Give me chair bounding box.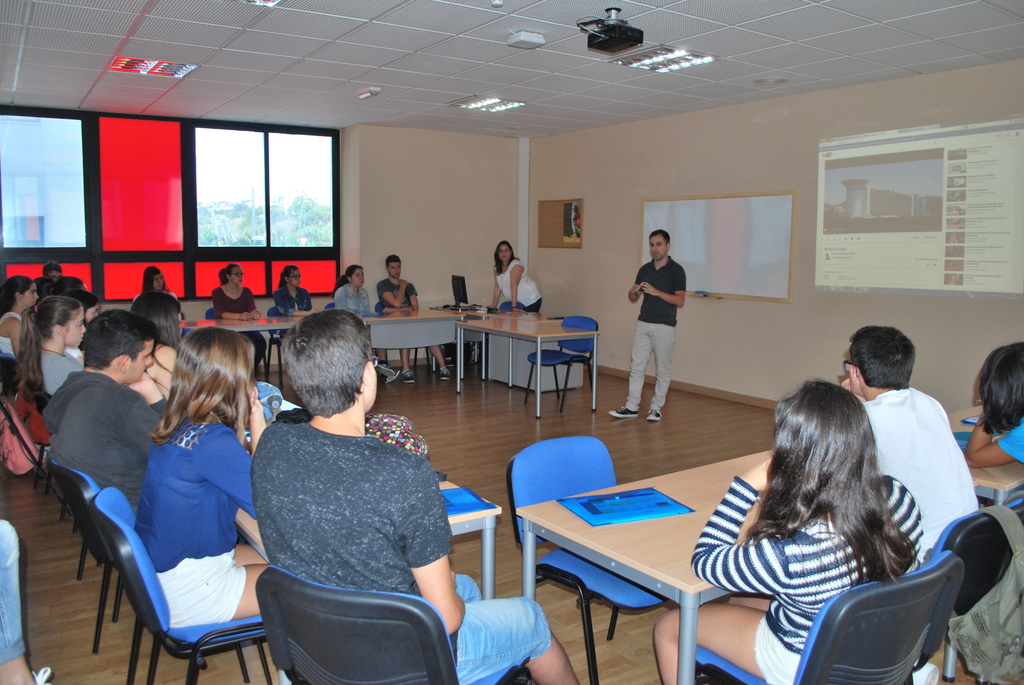
x1=47 y1=451 x2=199 y2=684.
